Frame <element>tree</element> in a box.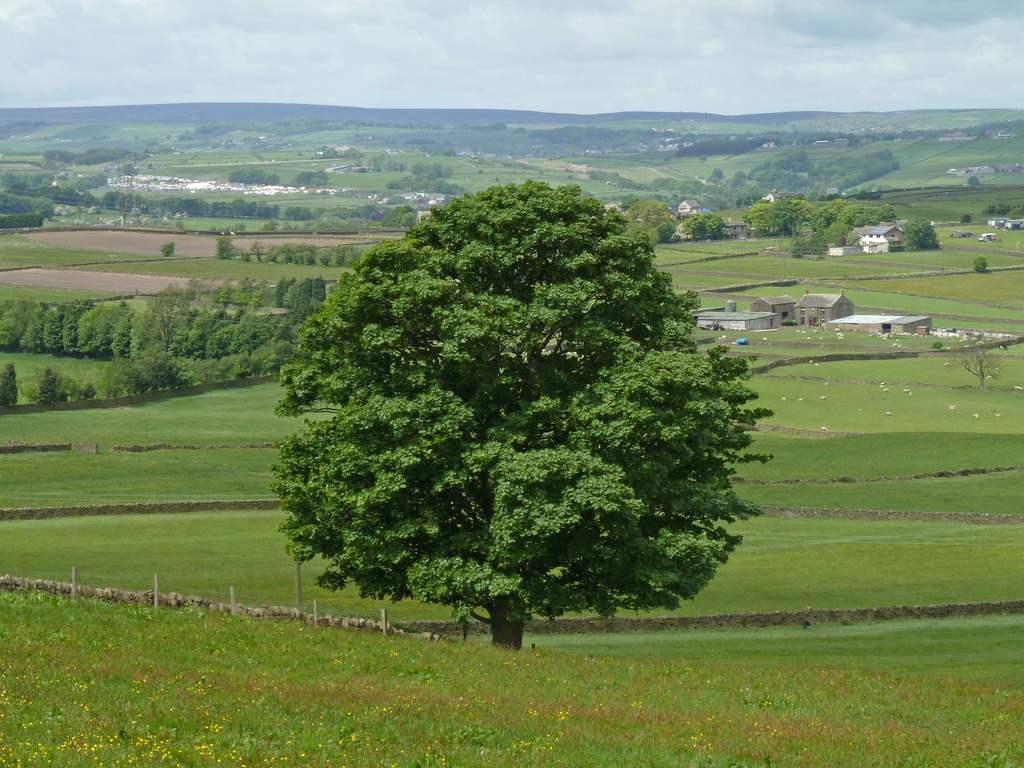
0/300/19/351.
